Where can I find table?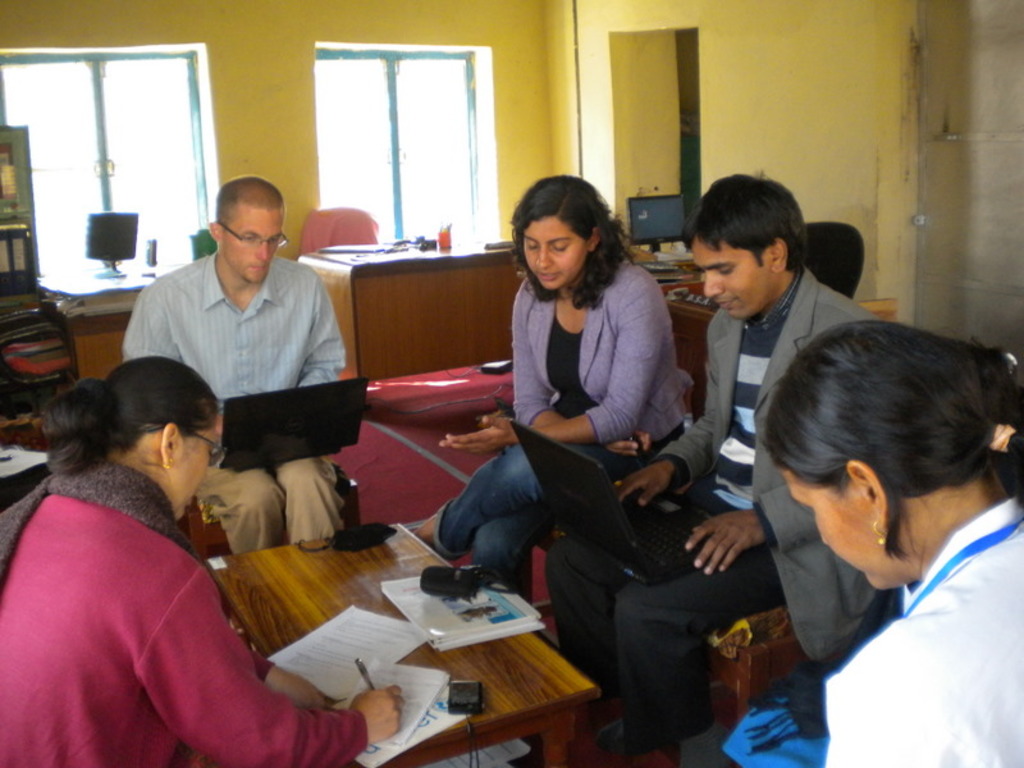
You can find it at x1=294, y1=228, x2=516, y2=384.
